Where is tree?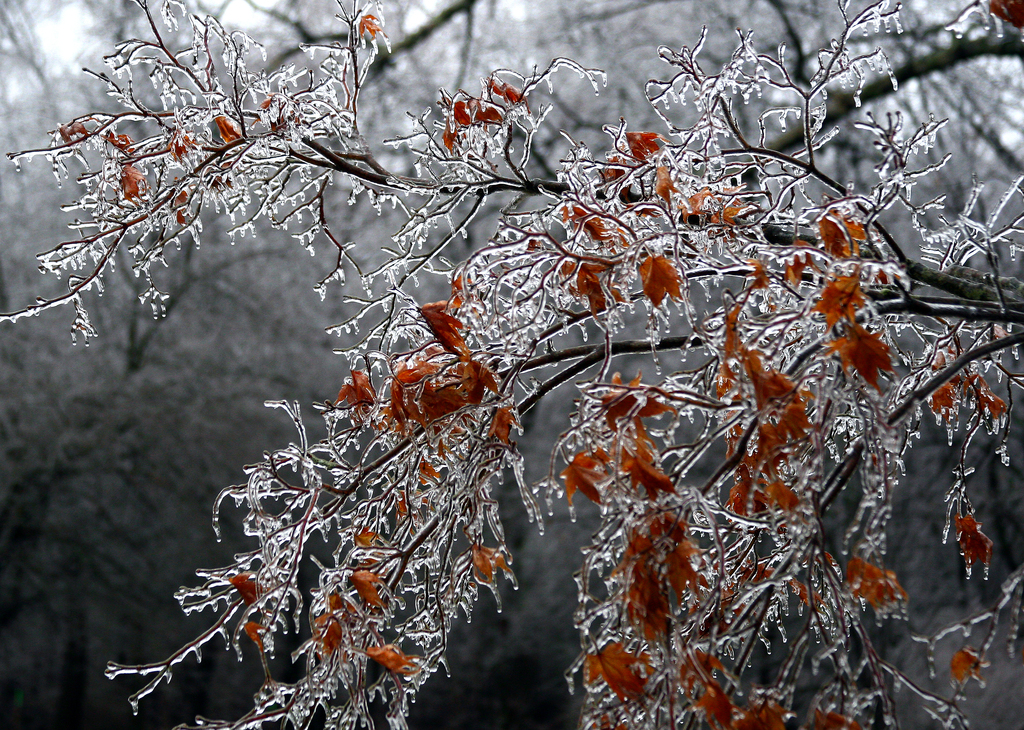
29, 10, 1009, 695.
